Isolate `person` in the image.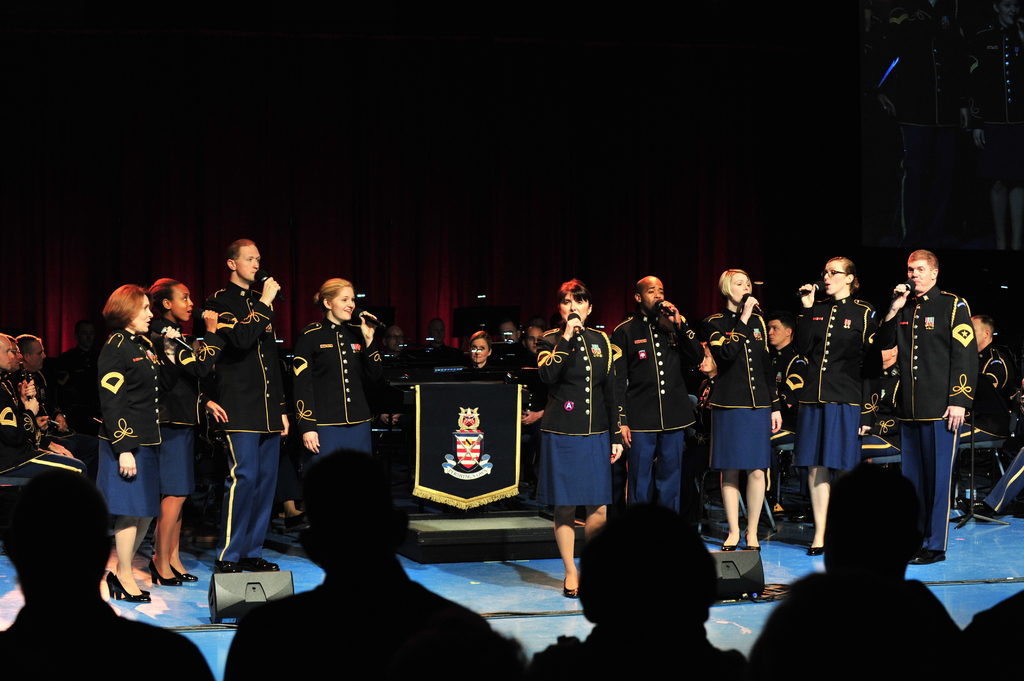
Isolated region: x1=747 y1=461 x2=979 y2=680.
